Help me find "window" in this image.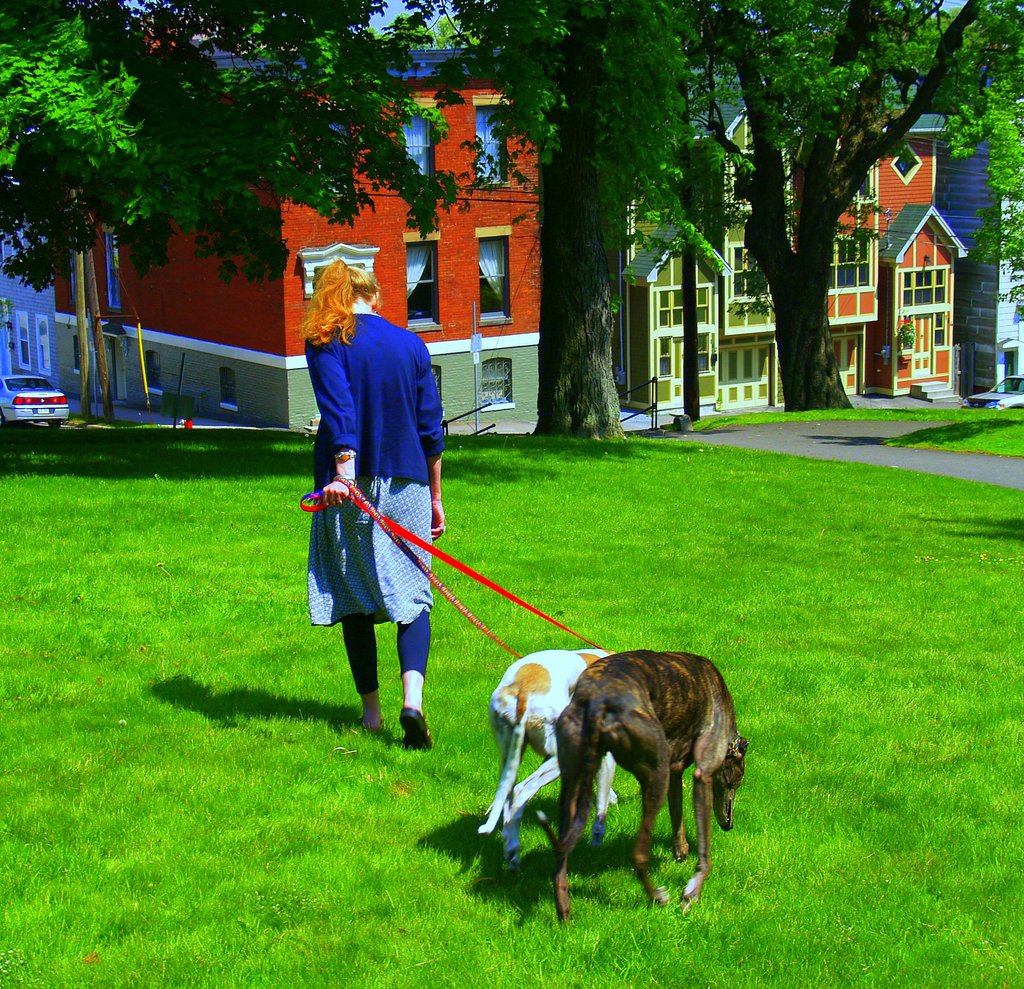
Found it: detection(72, 333, 81, 373).
